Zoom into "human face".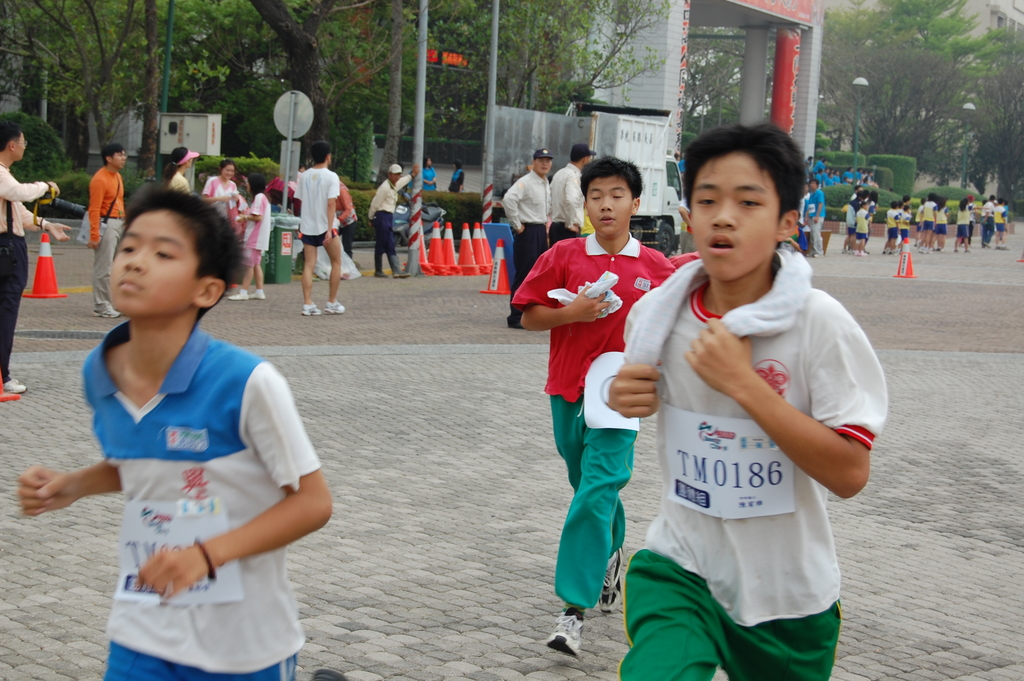
Zoom target: 585 180 635 241.
